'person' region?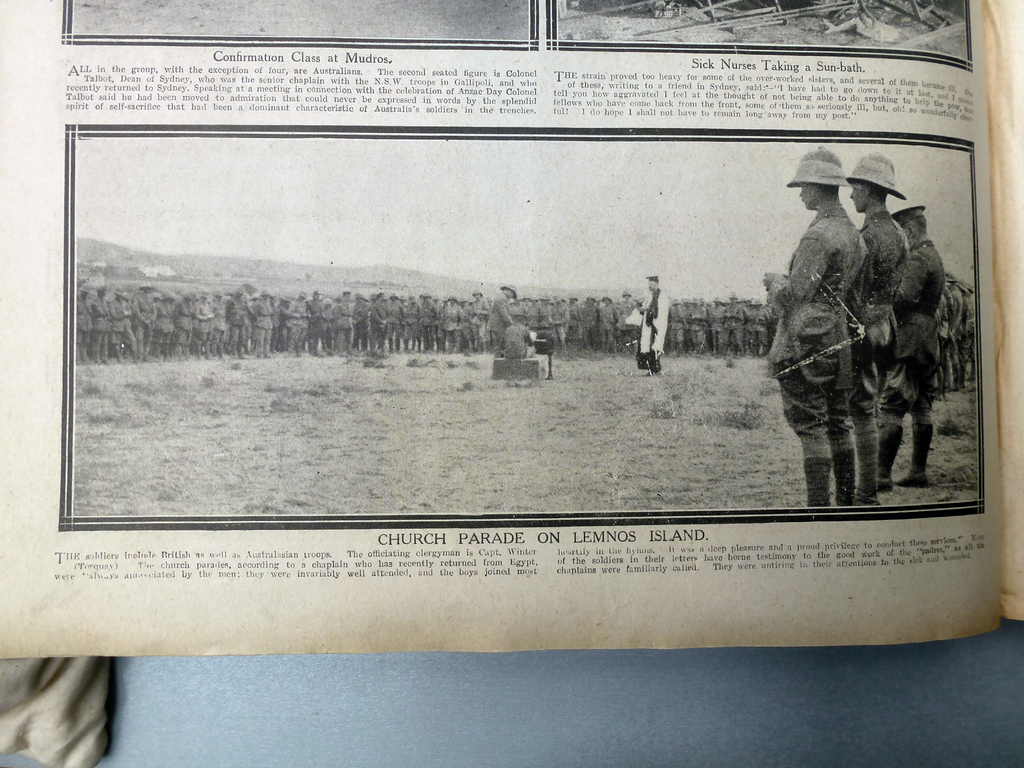
l=879, t=198, r=952, b=495
